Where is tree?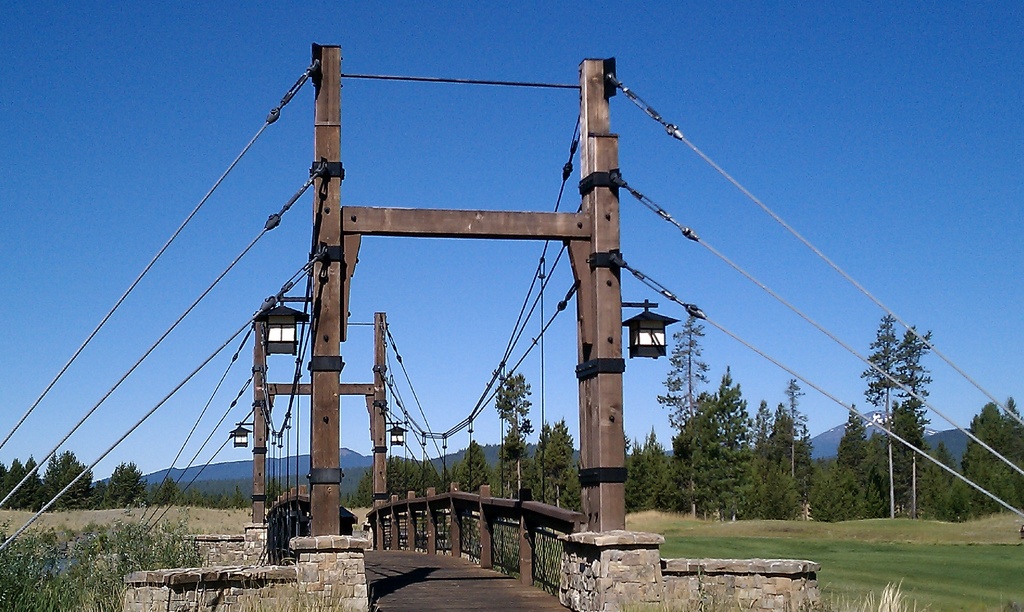
(855,310,930,399).
